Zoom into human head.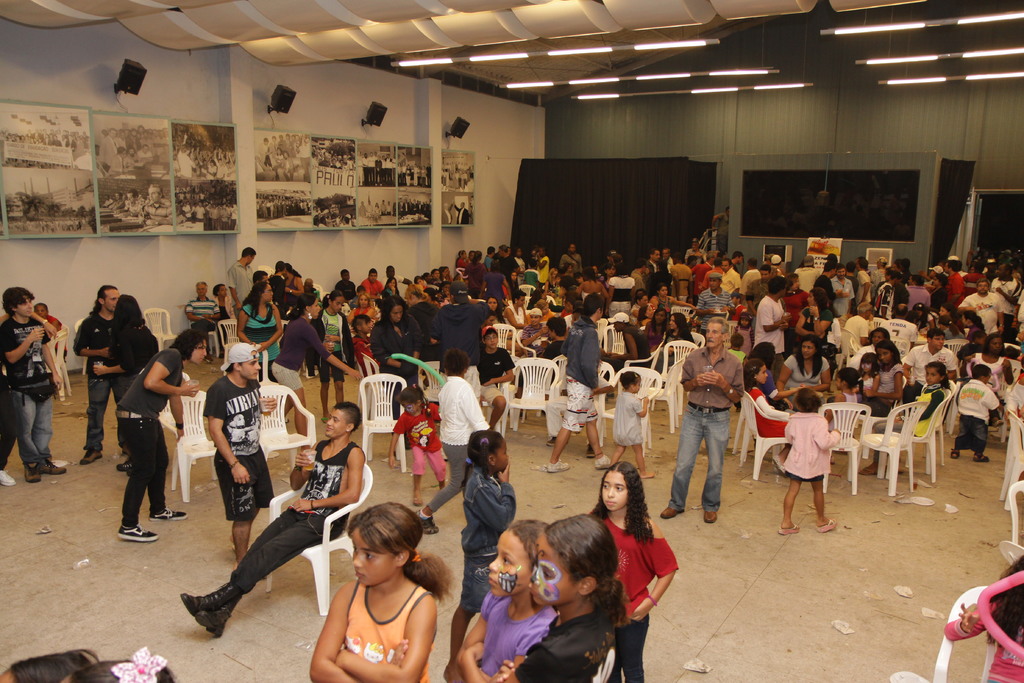
Zoom target: (left=328, top=403, right=362, bottom=439).
